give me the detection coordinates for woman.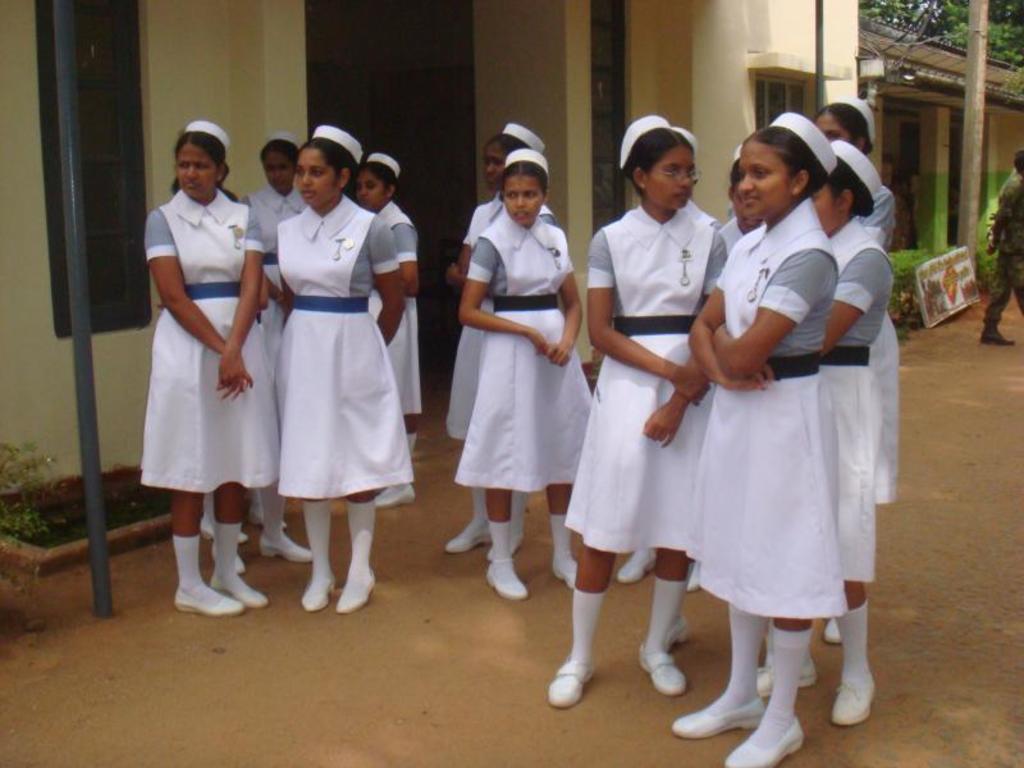
[360,156,431,504].
